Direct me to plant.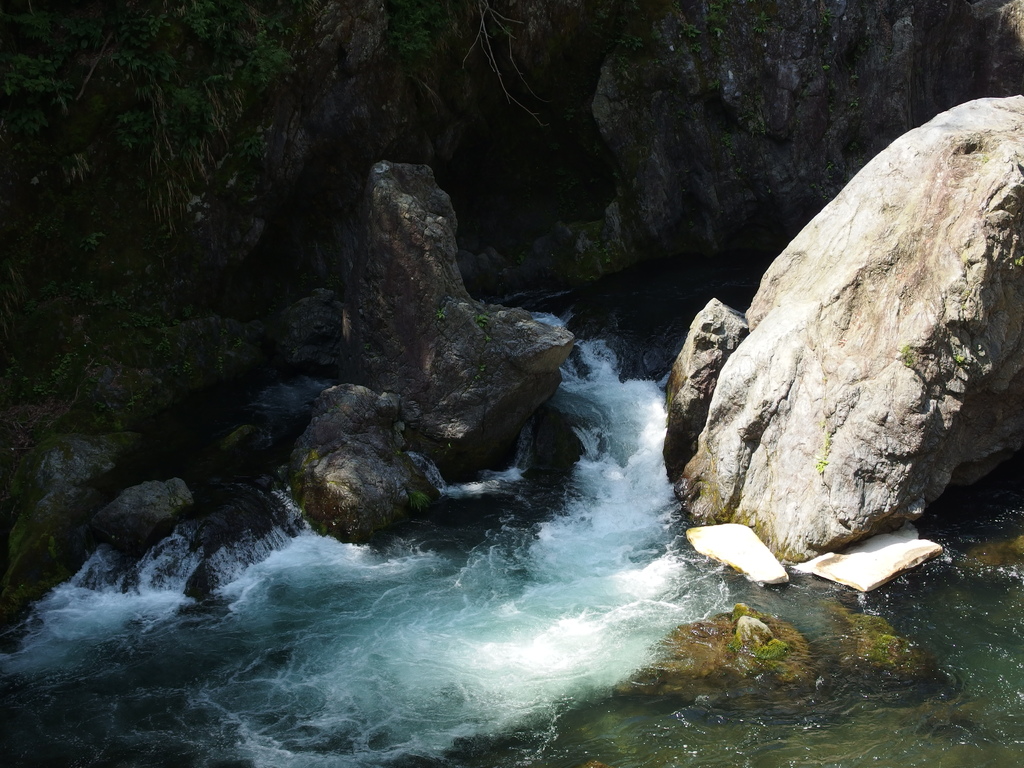
Direction: pyautogui.locateOnScreen(856, 152, 865, 170).
